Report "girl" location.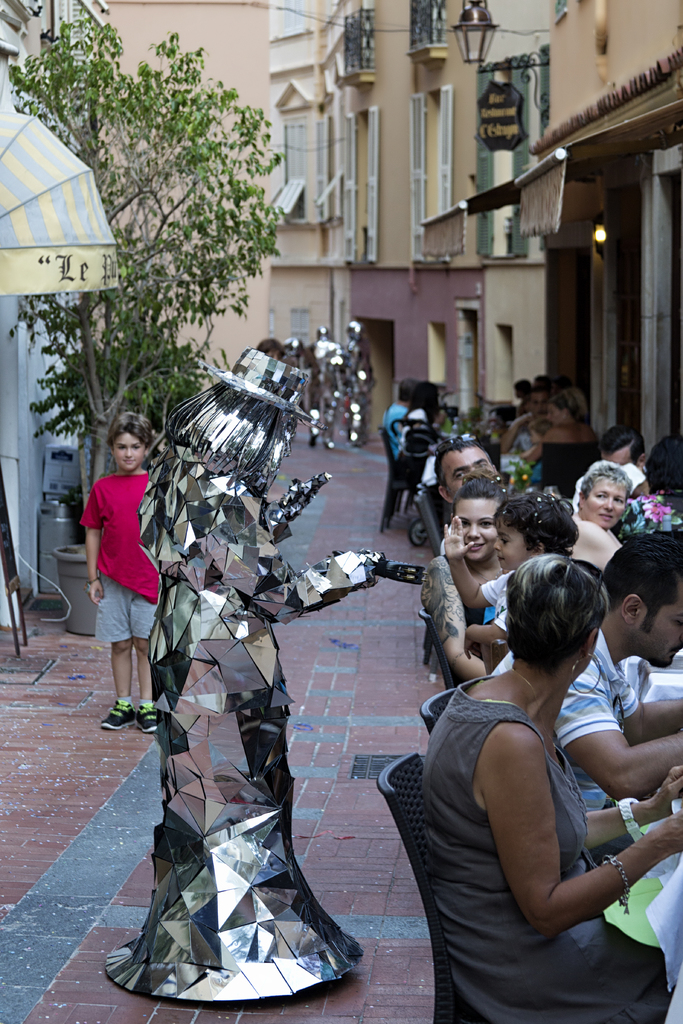
Report: [left=420, top=475, right=513, bottom=674].
